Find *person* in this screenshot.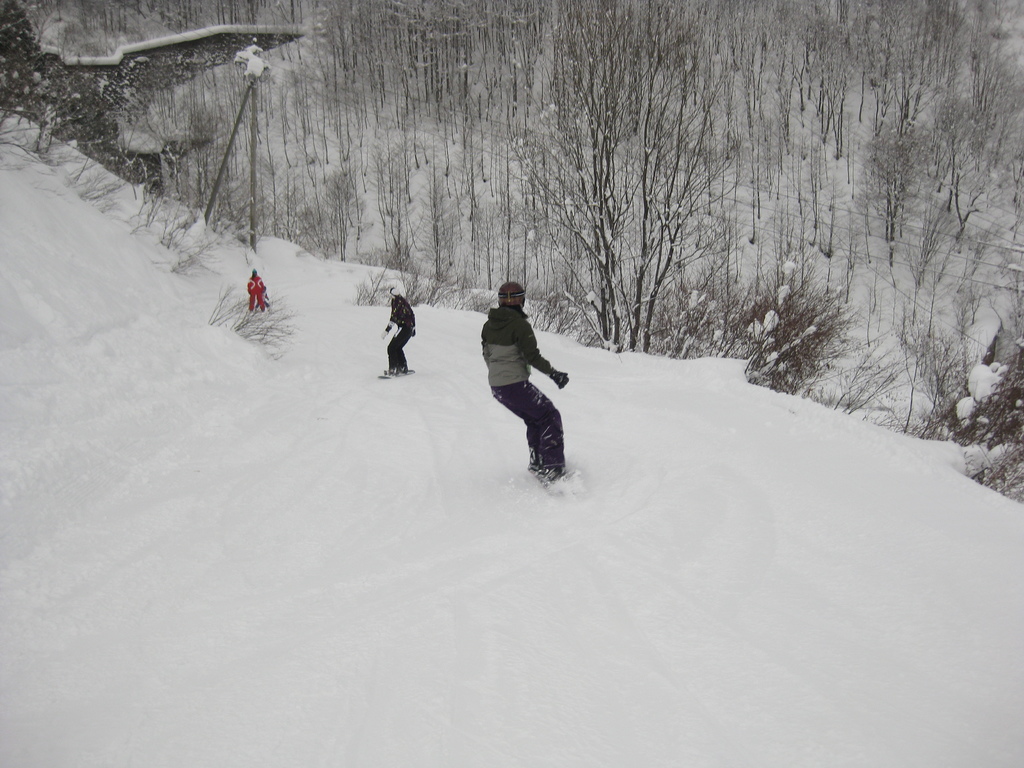
The bounding box for *person* is rect(383, 285, 417, 376).
